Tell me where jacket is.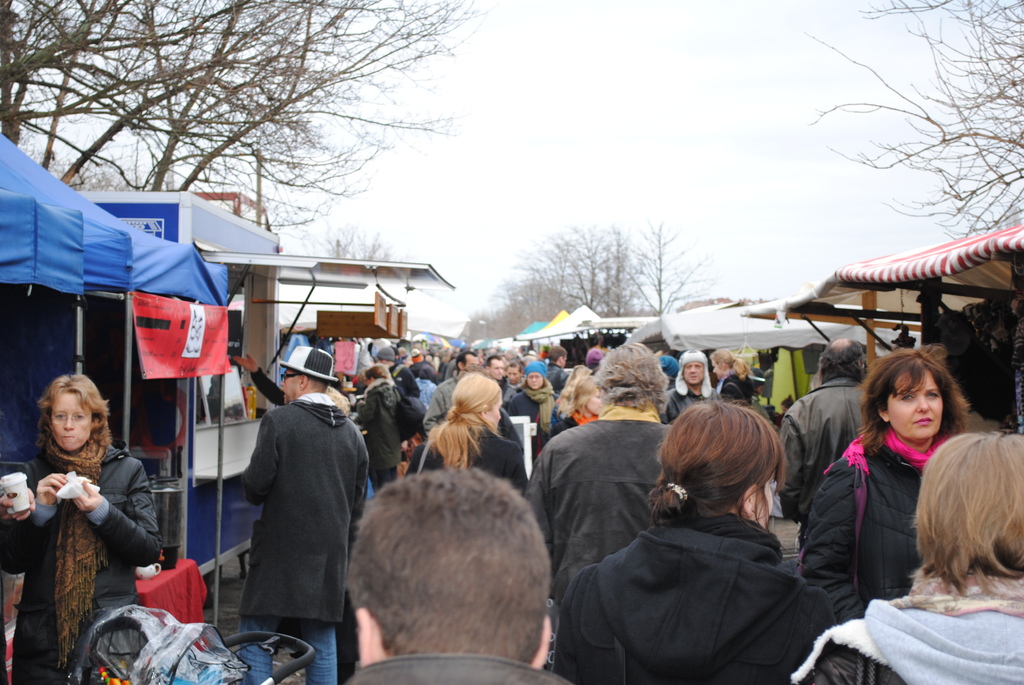
jacket is at bbox(426, 371, 458, 436).
